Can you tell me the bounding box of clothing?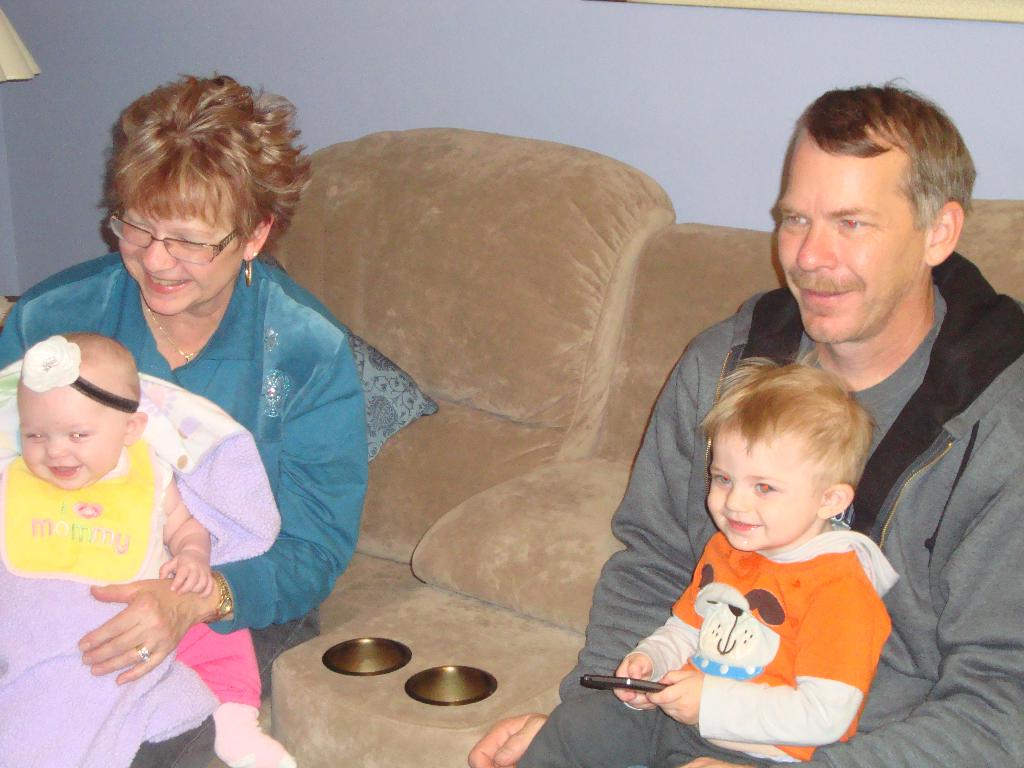
<bbox>0, 438, 220, 766</bbox>.
